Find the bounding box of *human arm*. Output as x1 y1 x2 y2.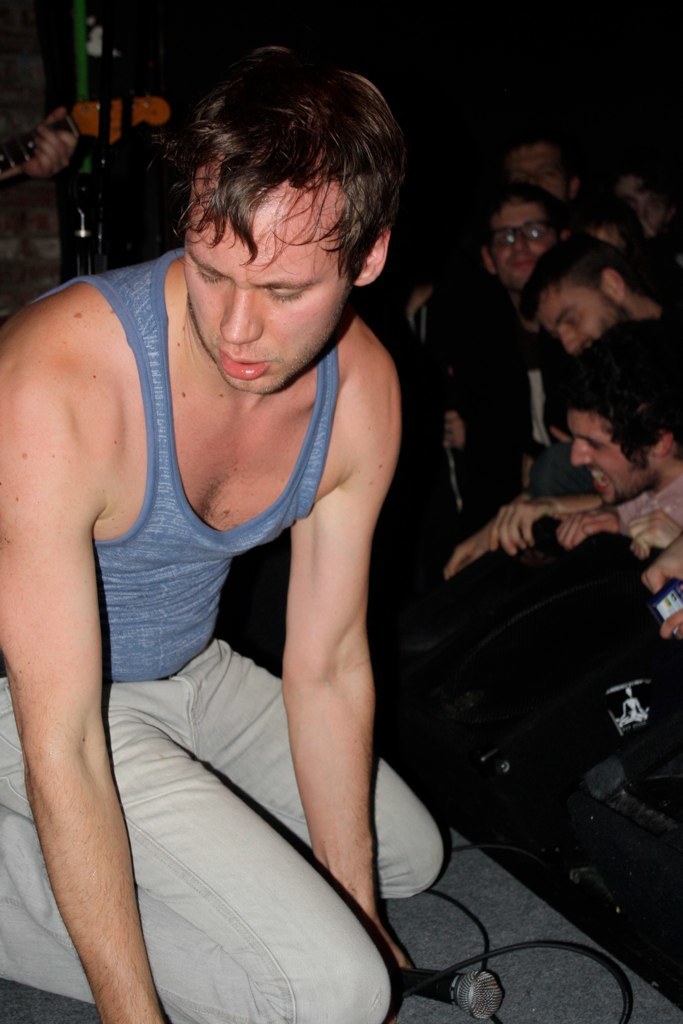
449 489 513 556.
